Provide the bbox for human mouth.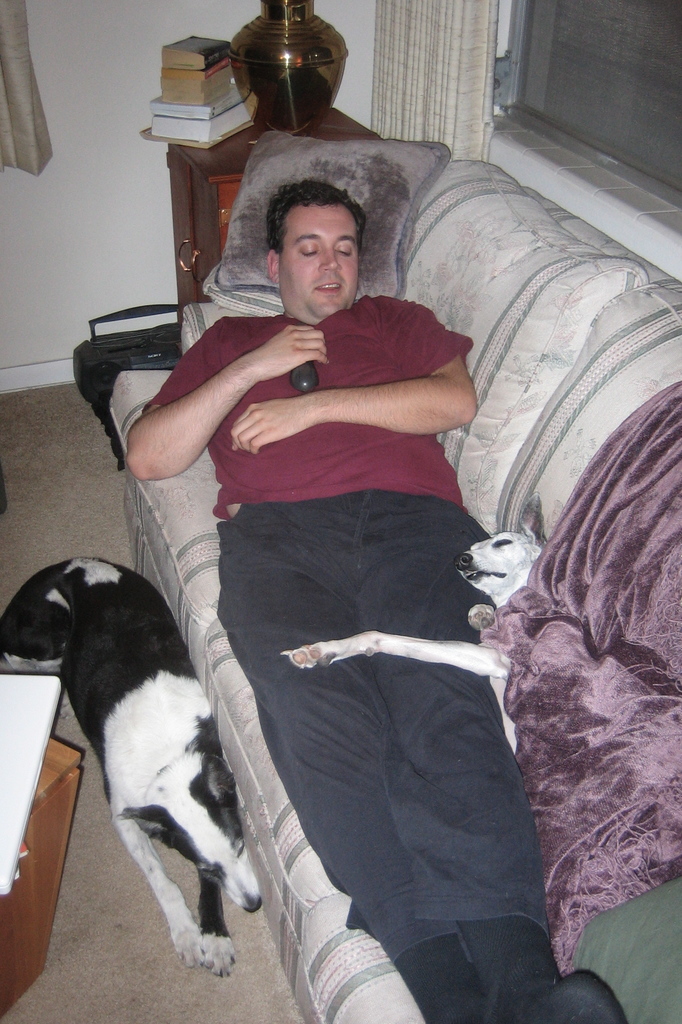
pyautogui.locateOnScreen(309, 274, 347, 300).
